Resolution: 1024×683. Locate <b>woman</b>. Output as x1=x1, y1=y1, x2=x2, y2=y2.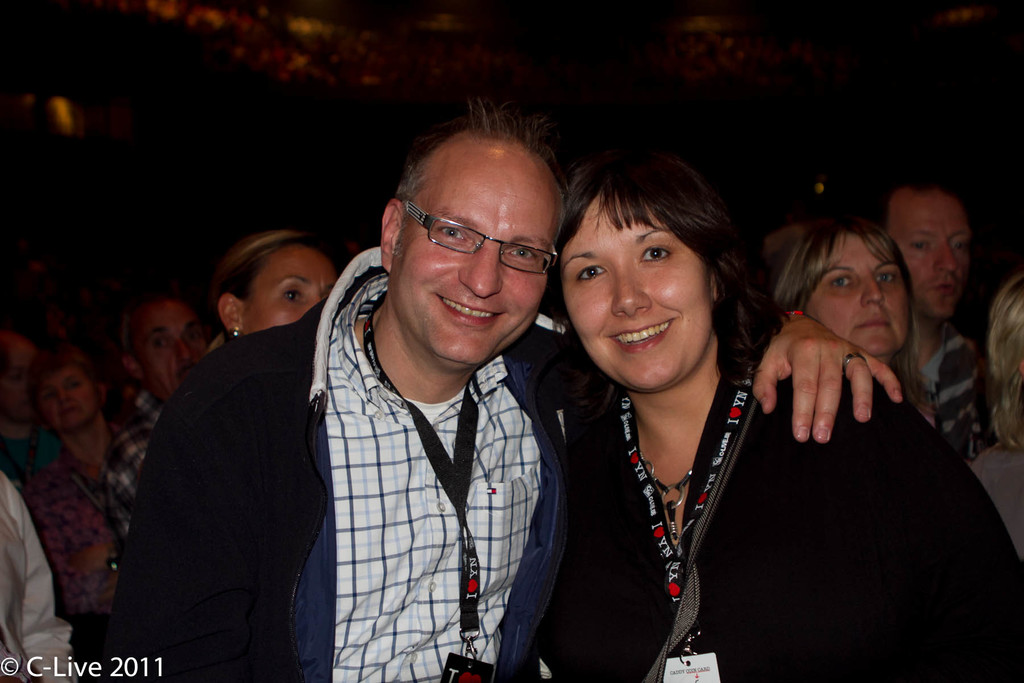
x1=772, y1=218, x2=938, y2=419.
